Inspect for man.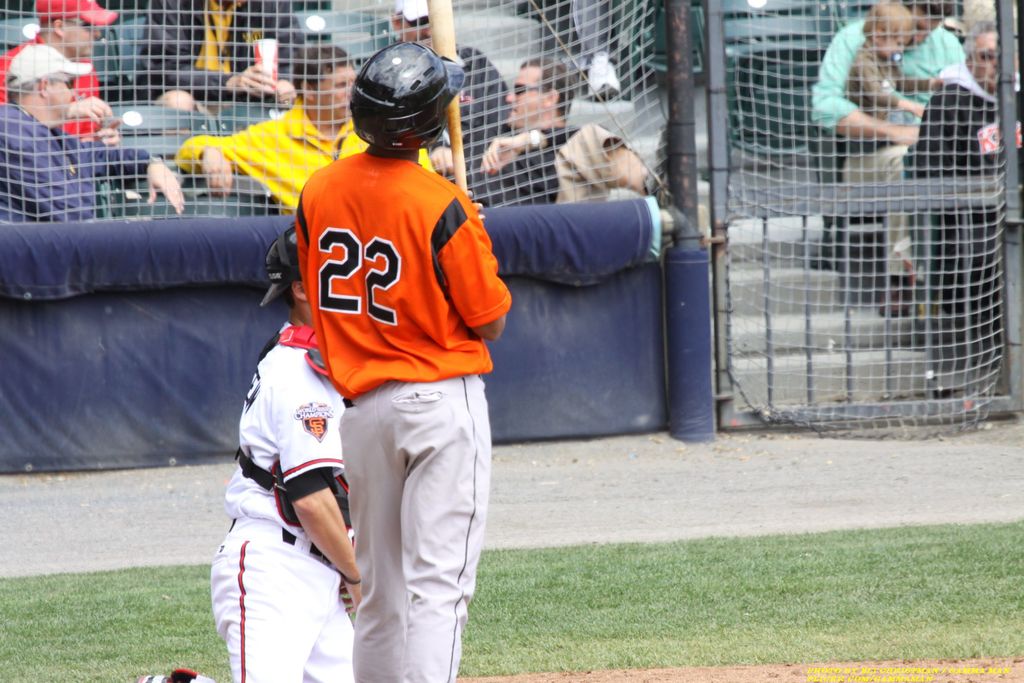
Inspection: x1=0 y1=42 x2=186 y2=223.
